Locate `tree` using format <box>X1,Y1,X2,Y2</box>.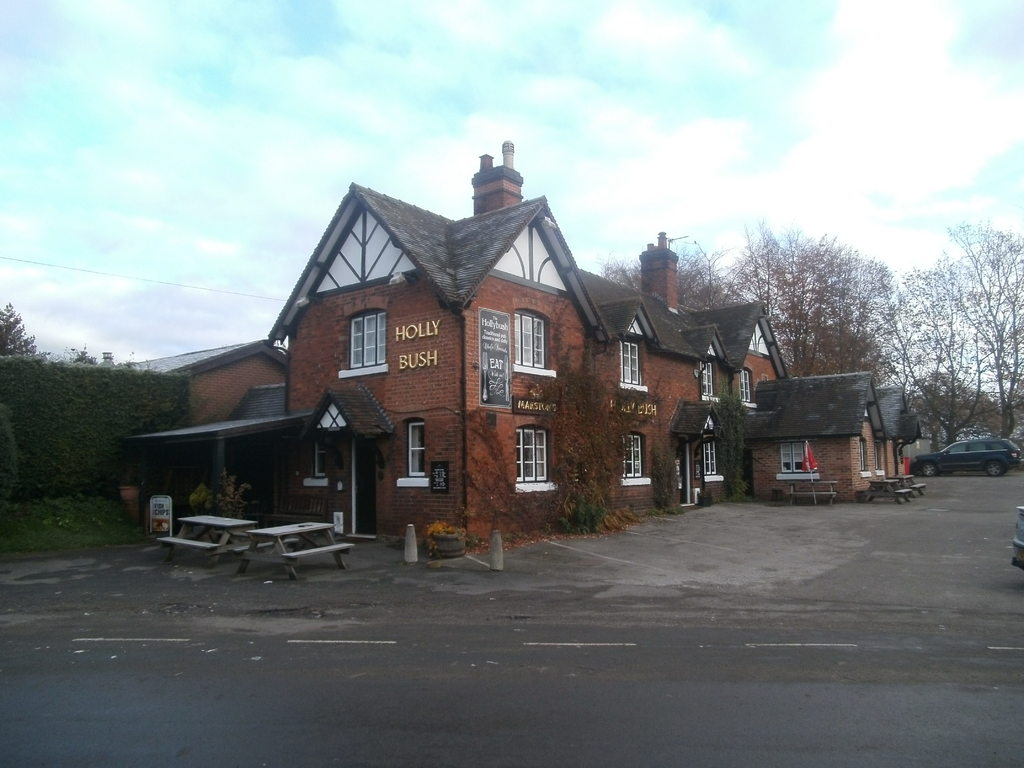
<box>0,301,44,364</box>.
